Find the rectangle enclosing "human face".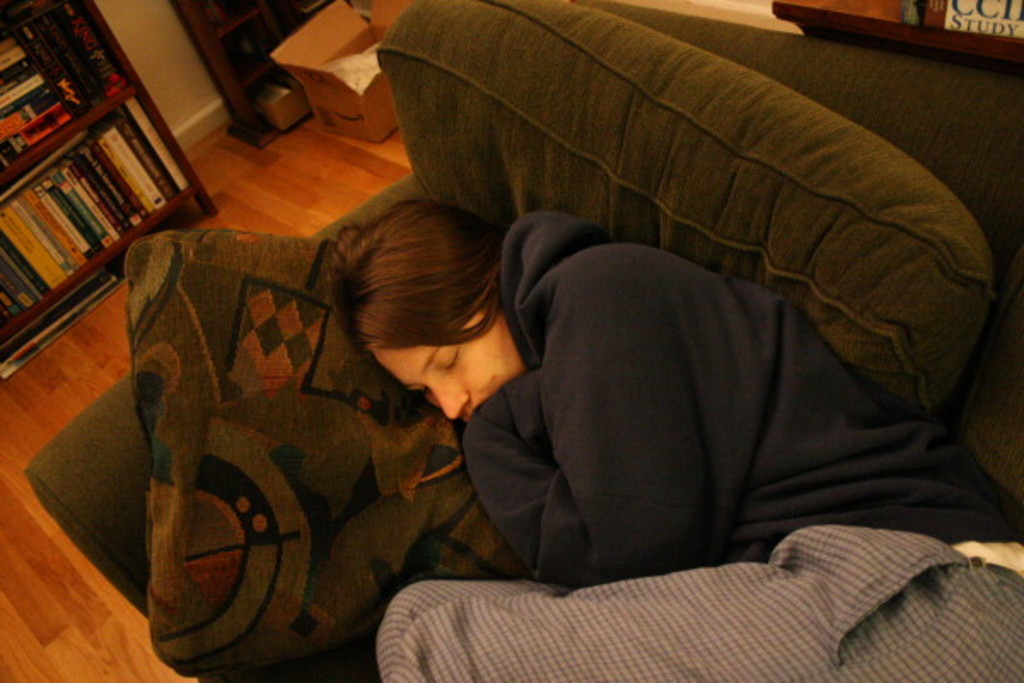
369,306,522,430.
